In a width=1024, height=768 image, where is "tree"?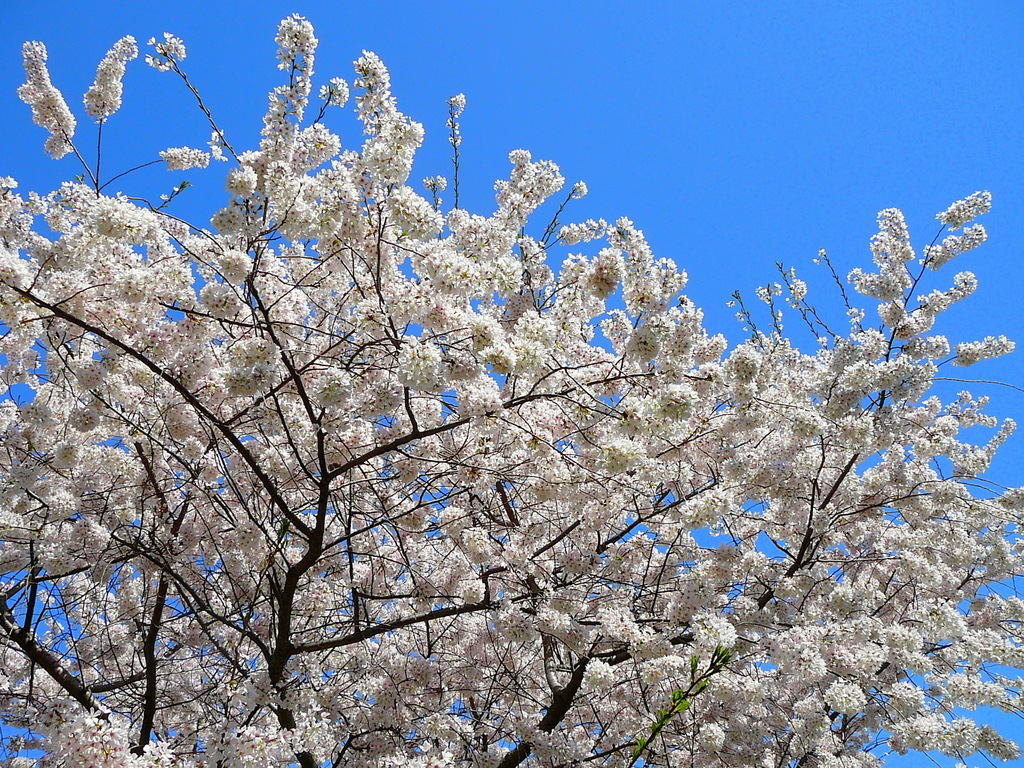
bbox=(0, 15, 1023, 767).
